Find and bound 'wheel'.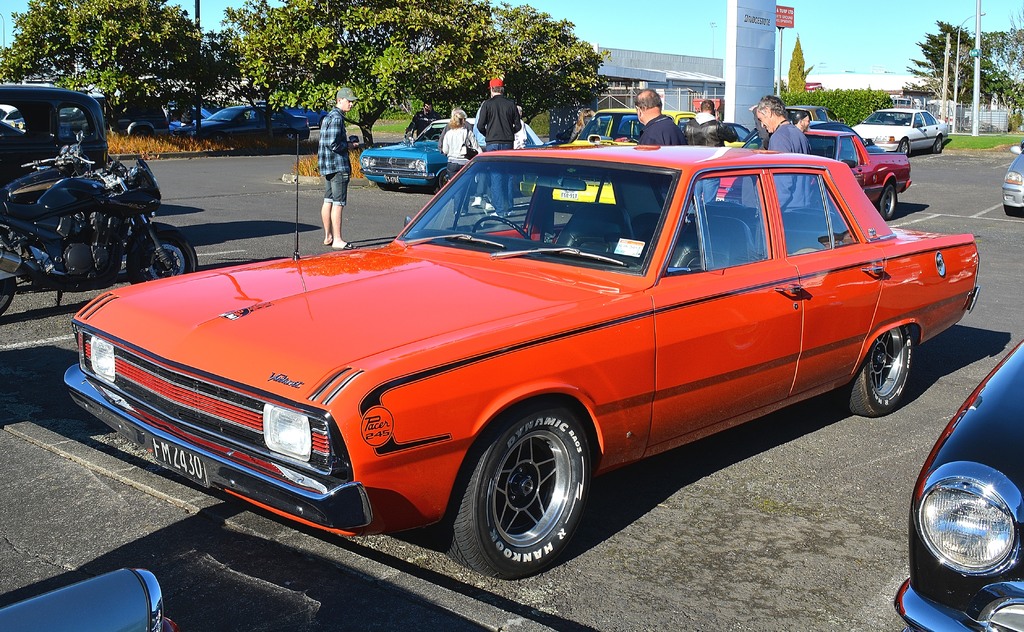
Bound: x1=0 y1=221 x2=24 y2=316.
